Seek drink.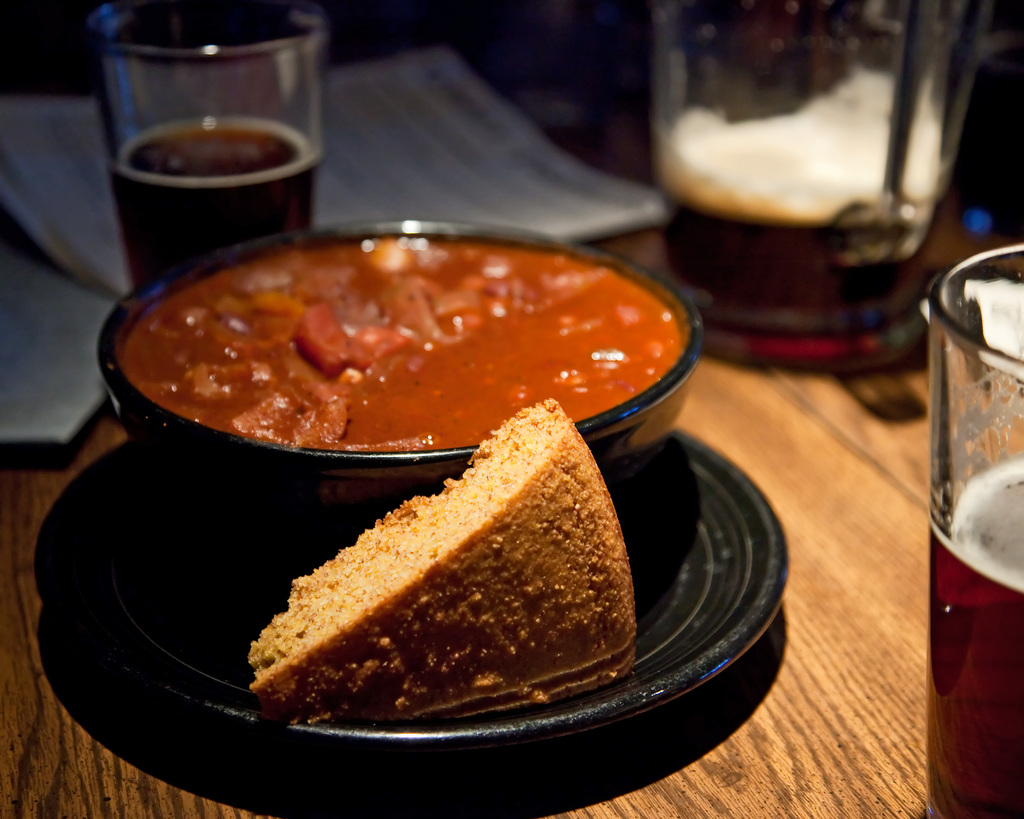
<box>75,38,332,289</box>.
